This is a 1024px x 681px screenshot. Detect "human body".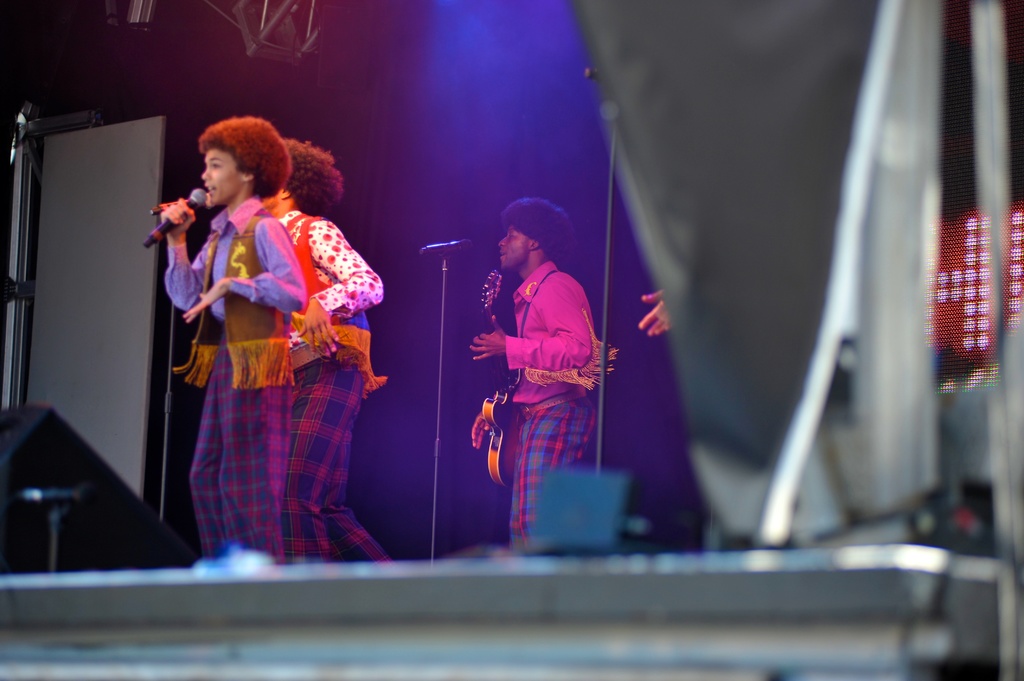
260/132/388/564.
